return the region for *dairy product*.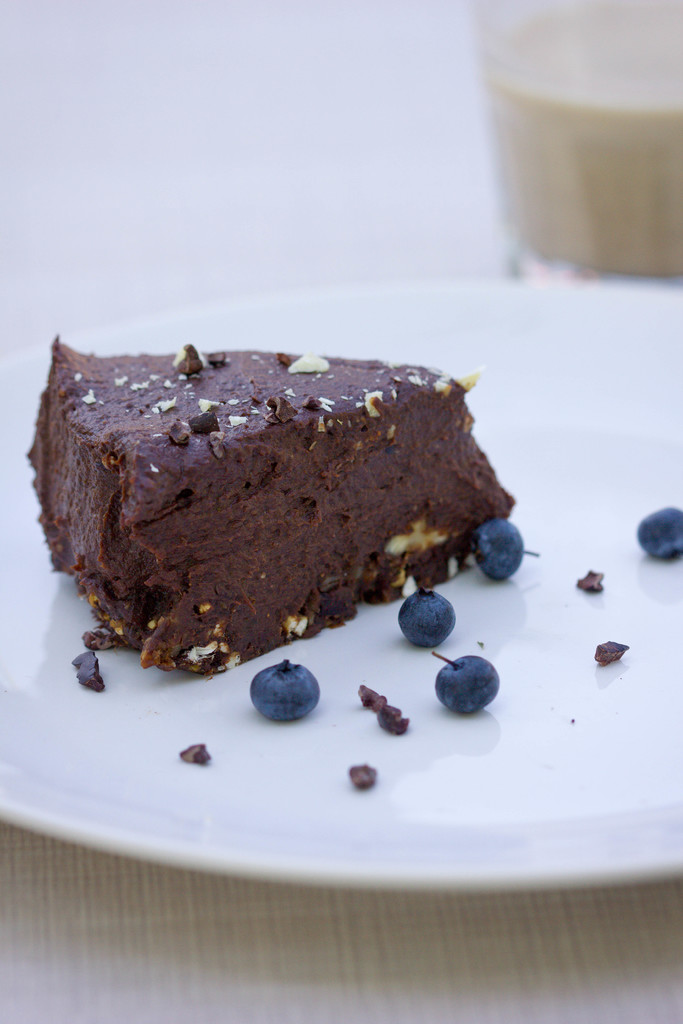
[25, 335, 521, 687].
